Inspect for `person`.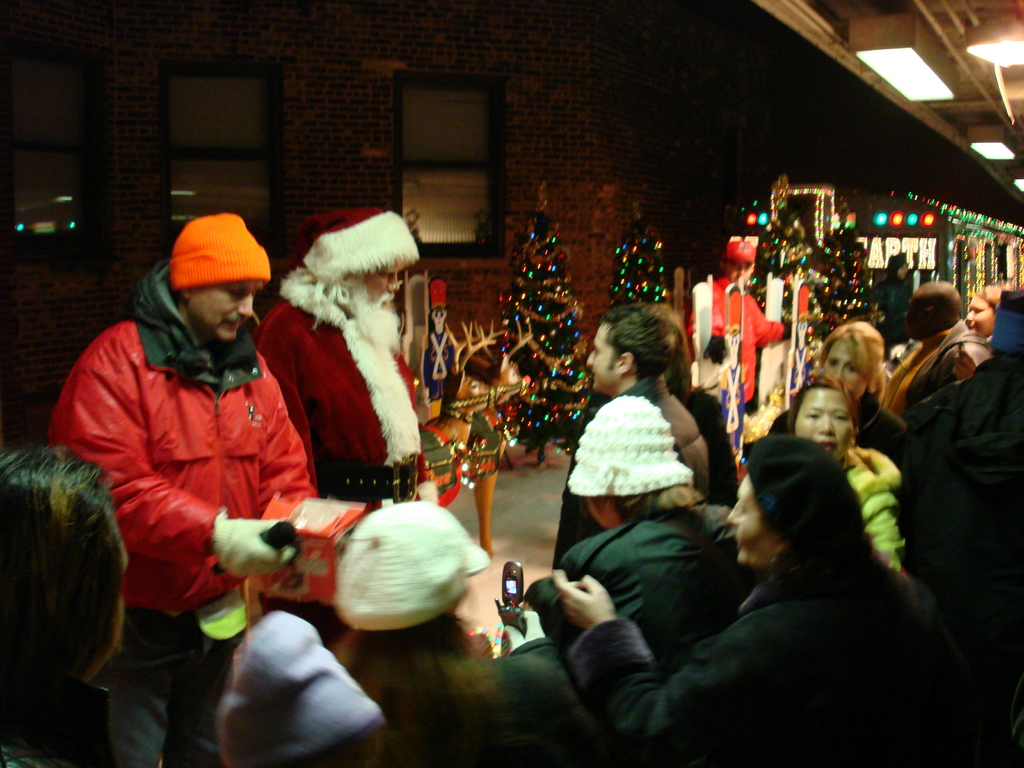
Inspection: bbox=[687, 237, 794, 449].
